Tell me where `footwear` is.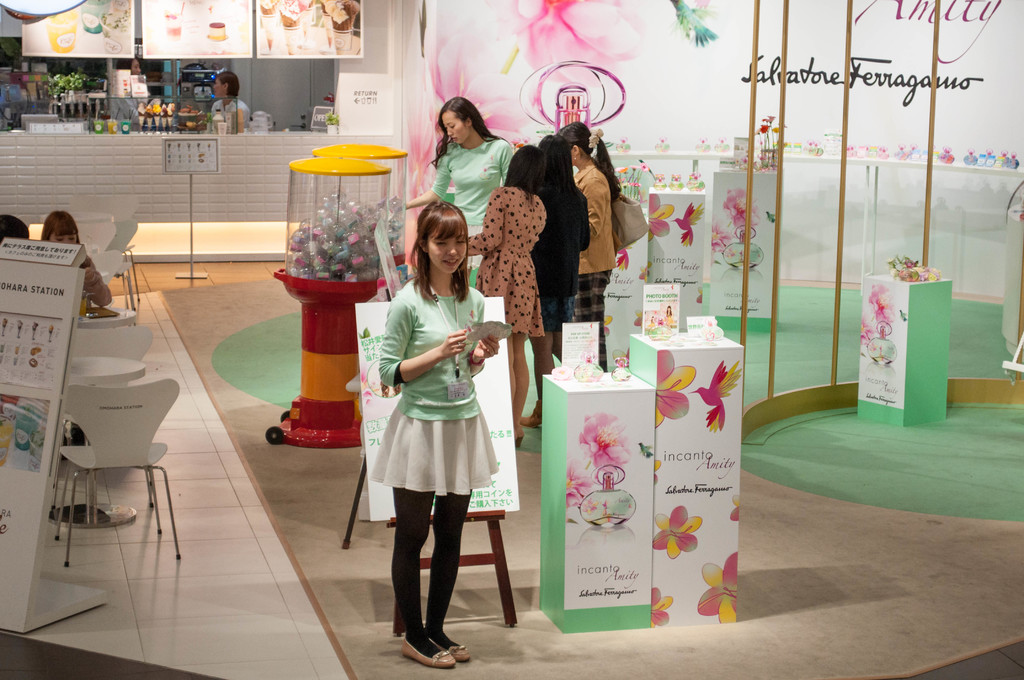
`footwear` is at <bbox>401, 633, 452, 672</bbox>.
